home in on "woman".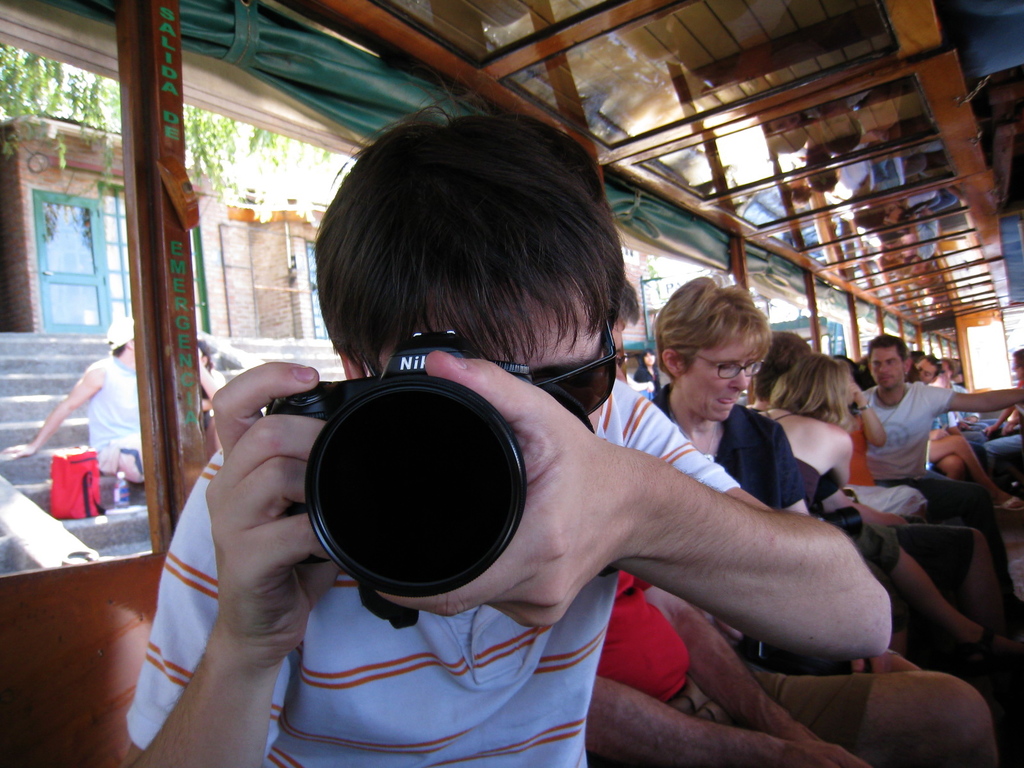
Homed in at 757, 351, 854, 514.
